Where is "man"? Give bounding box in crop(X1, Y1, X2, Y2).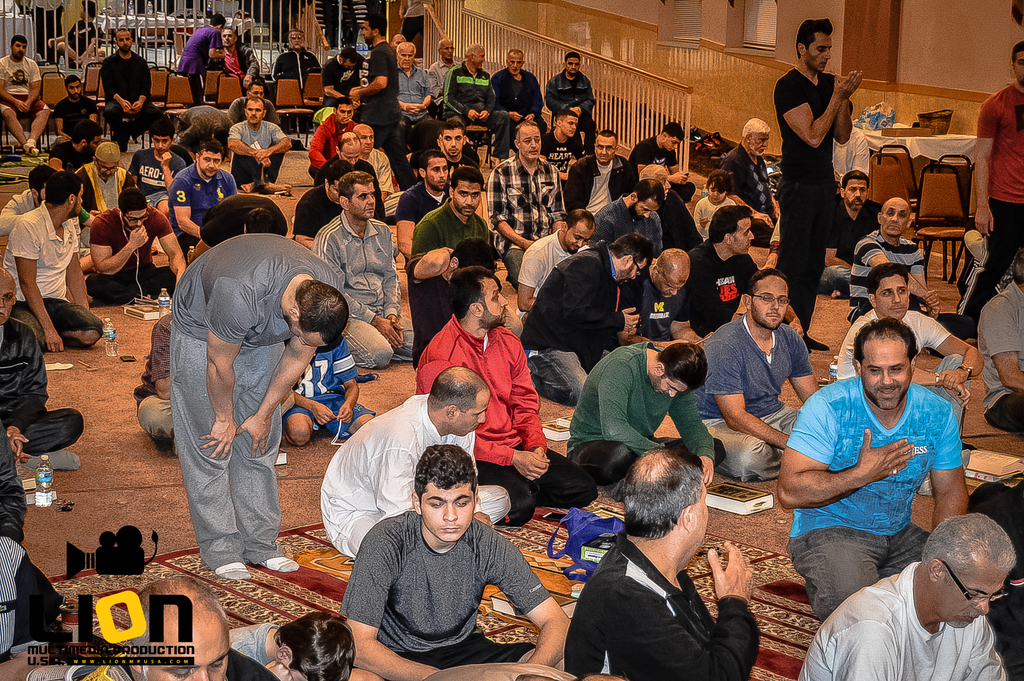
crop(317, 172, 416, 372).
